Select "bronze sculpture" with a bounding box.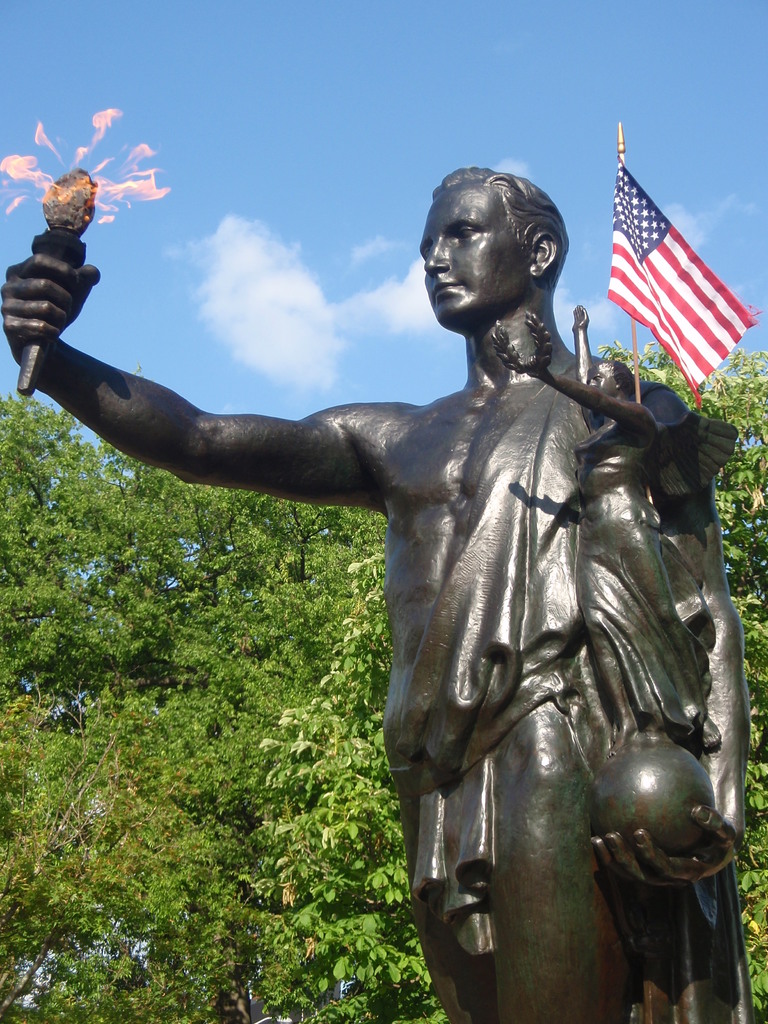
BBox(0, 166, 767, 1023).
